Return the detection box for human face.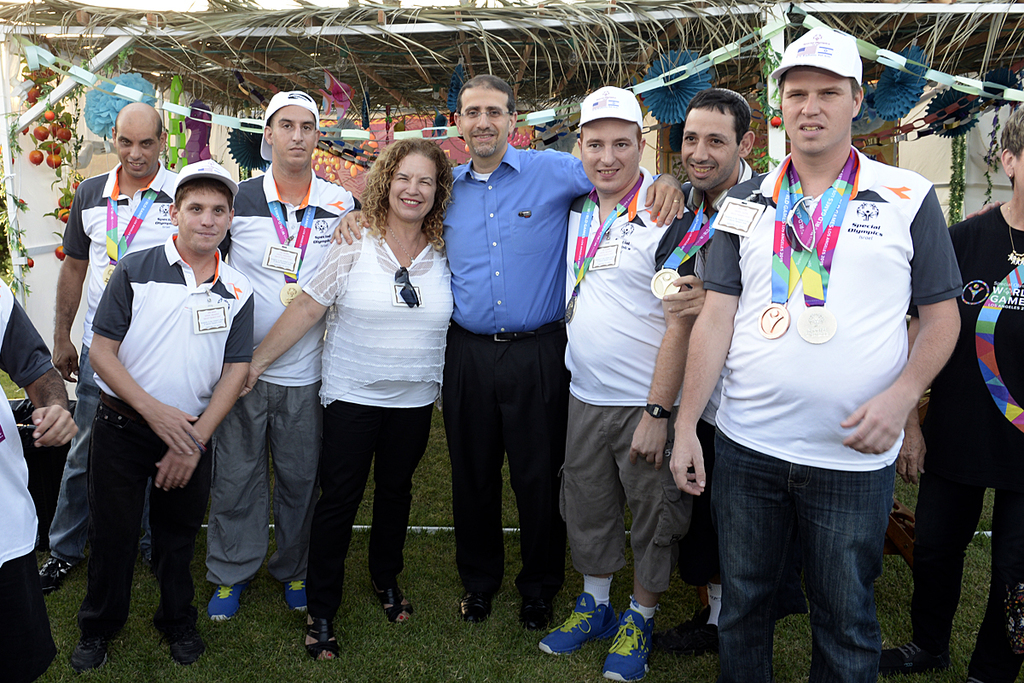
(460,81,509,155).
